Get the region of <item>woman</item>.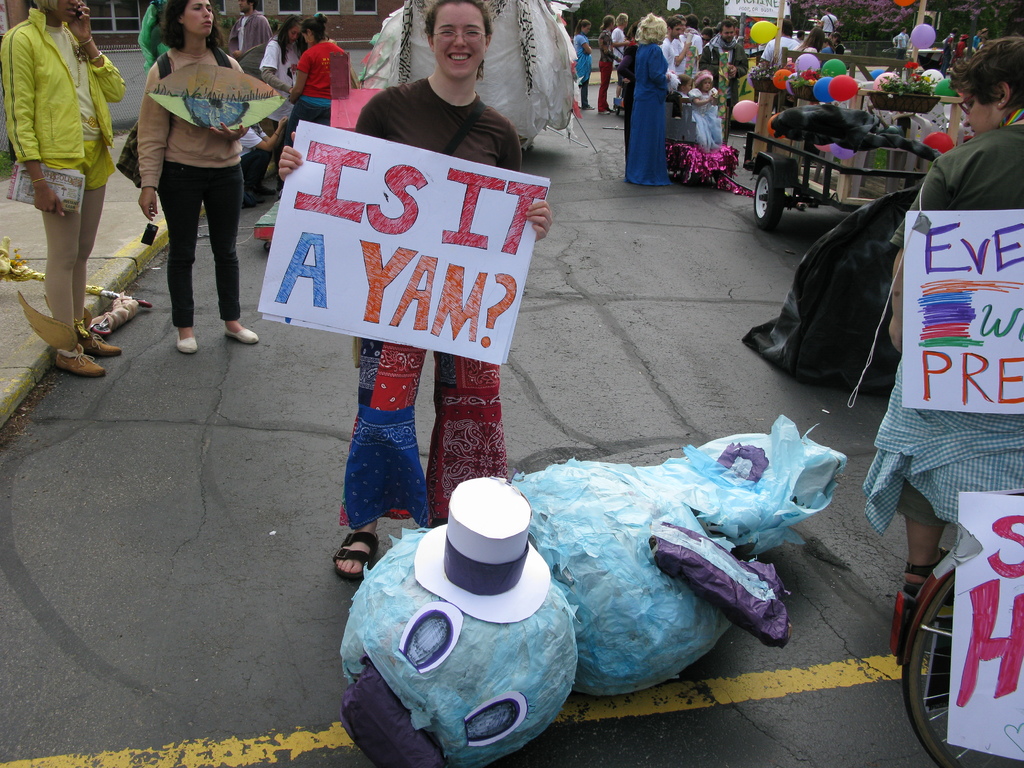
{"left": 0, "top": 0, "right": 132, "bottom": 383}.
